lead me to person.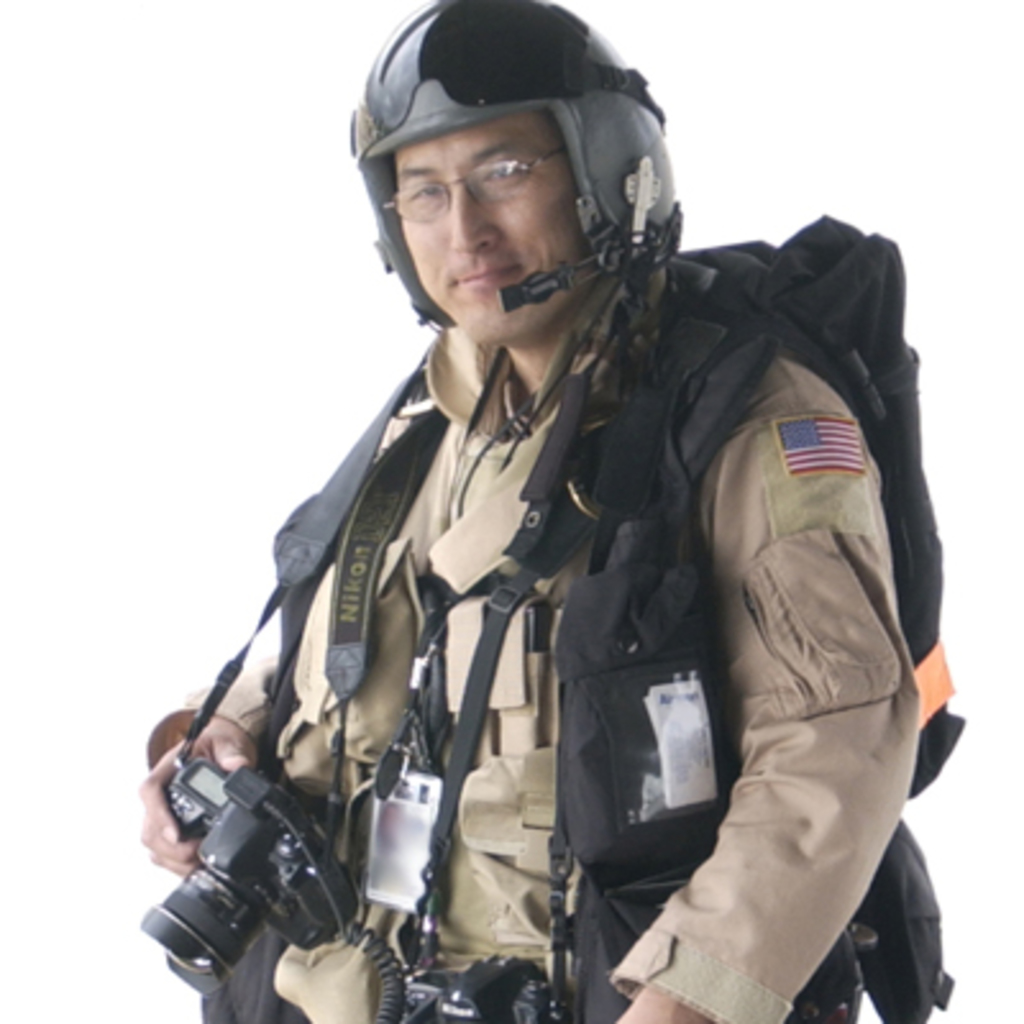
Lead to x1=108, y1=0, x2=881, y2=1023.
